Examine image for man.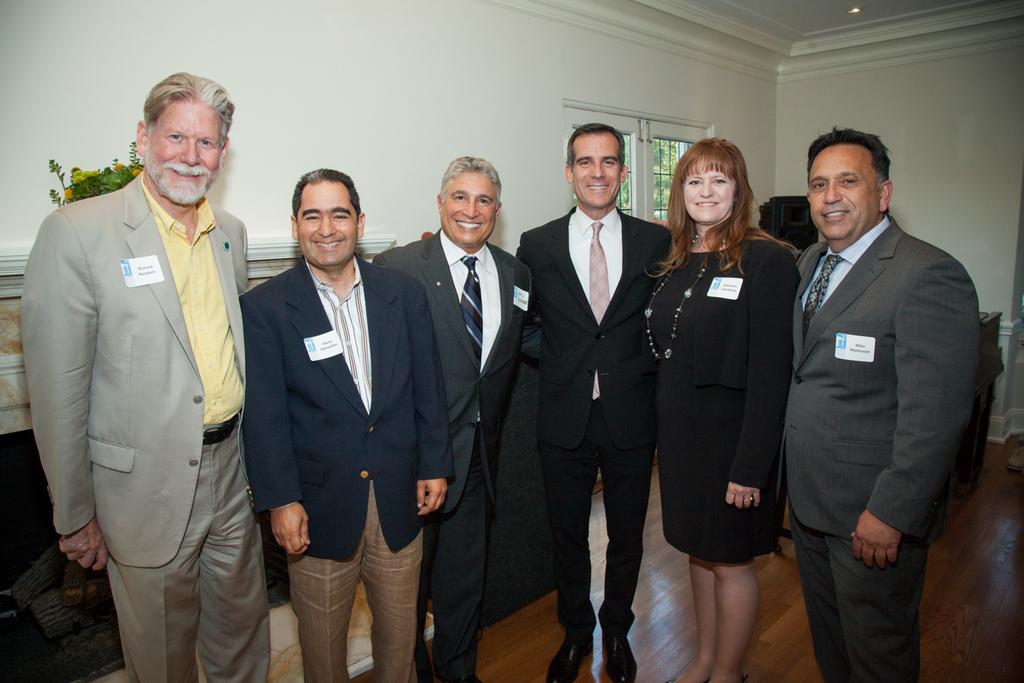
Examination result: rect(23, 74, 274, 682).
